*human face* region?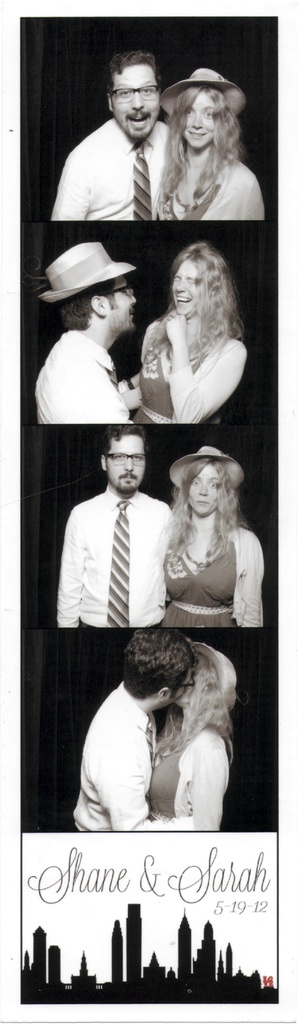
{"x1": 107, "y1": 279, "x2": 140, "y2": 325}
